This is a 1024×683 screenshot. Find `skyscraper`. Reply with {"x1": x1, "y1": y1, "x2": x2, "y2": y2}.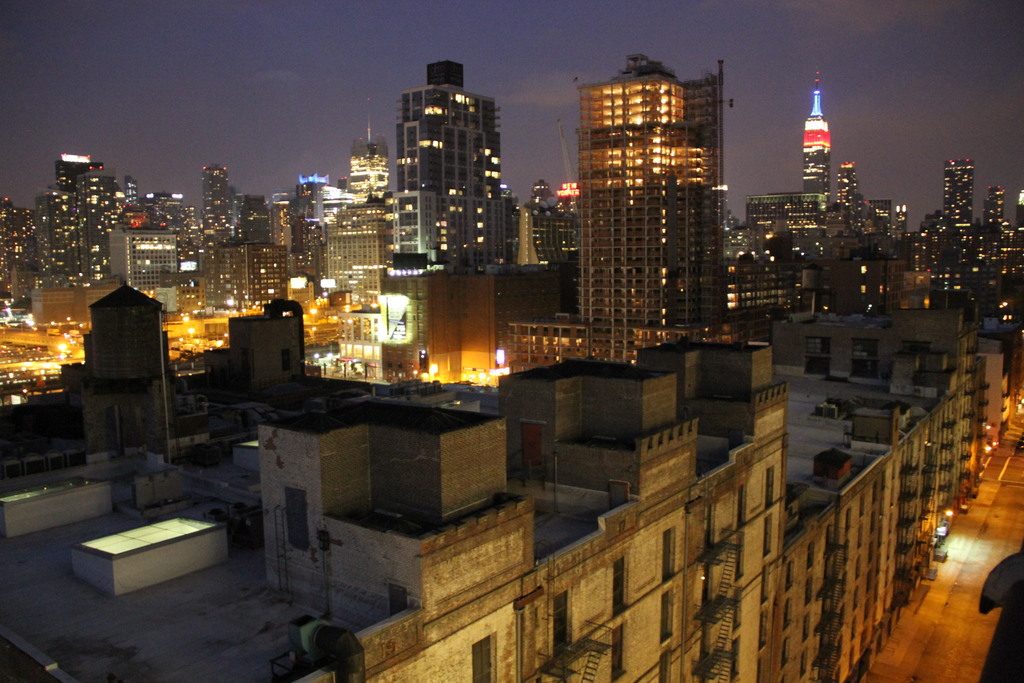
{"x1": 38, "y1": 182, "x2": 89, "y2": 287}.
